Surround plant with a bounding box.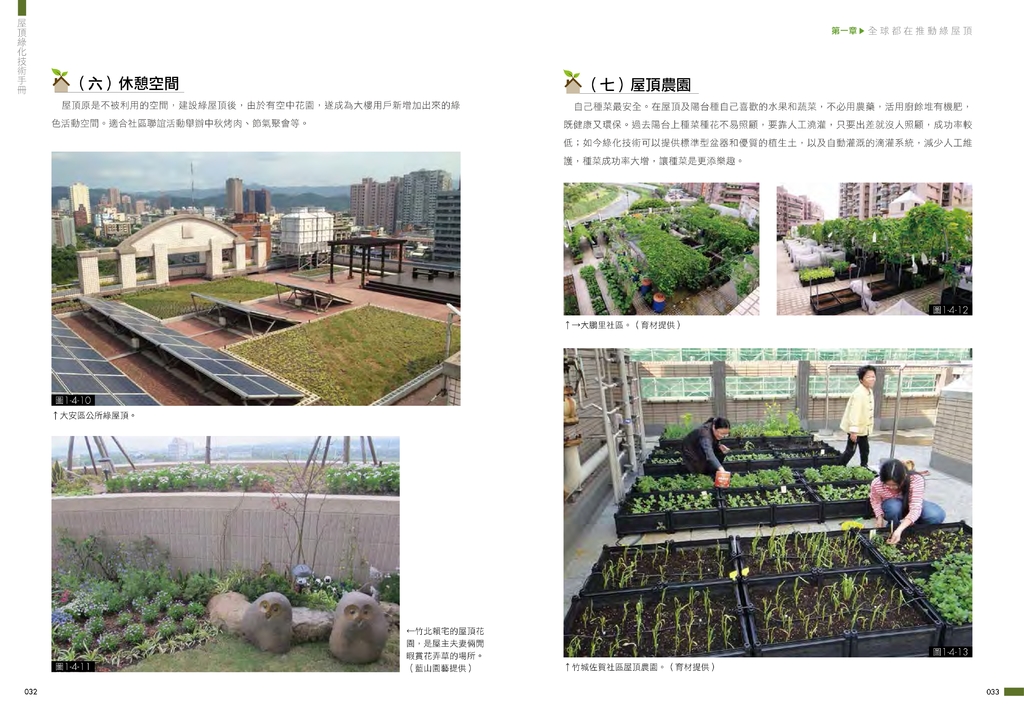
bbox=[580, 259, 612, 320].
